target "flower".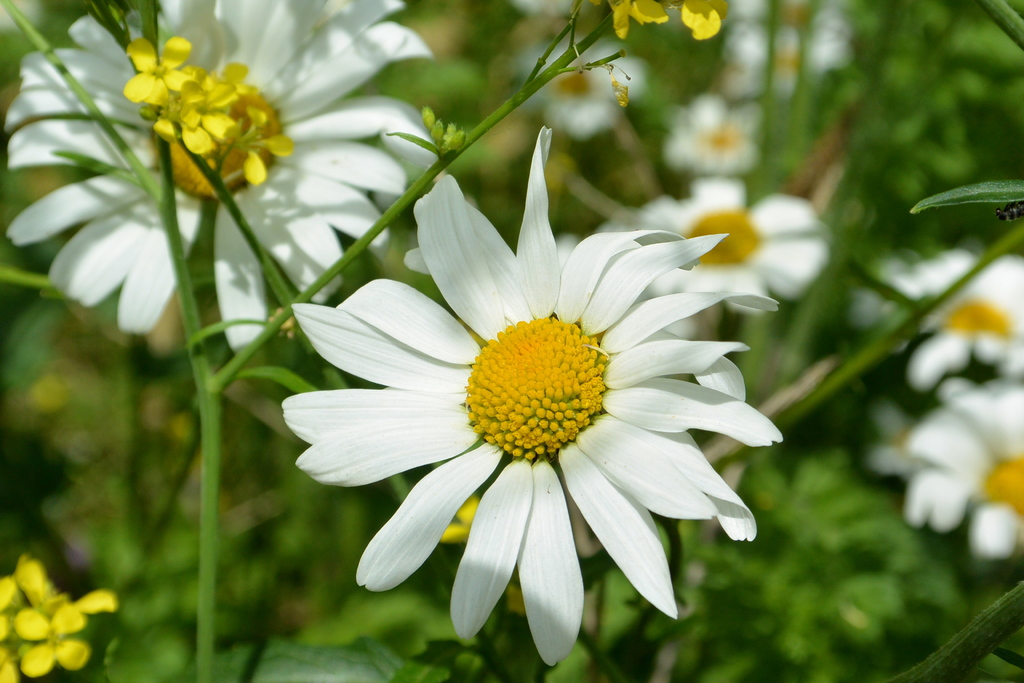
Target region: [620,176,831,316].
